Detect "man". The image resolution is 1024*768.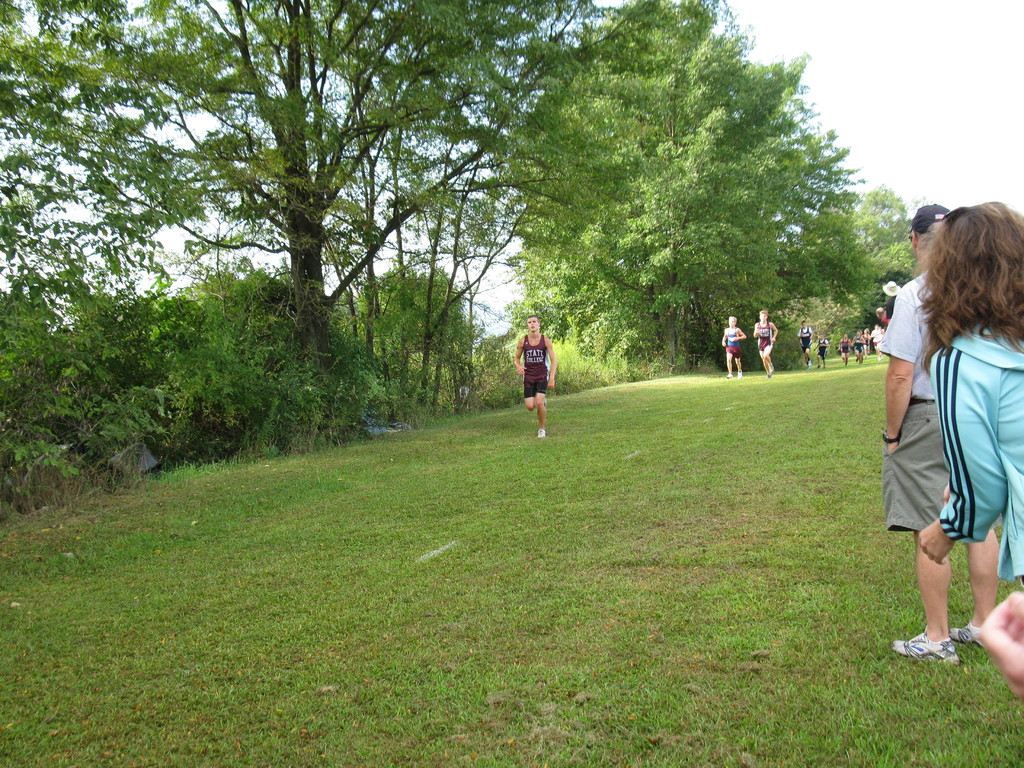
l=851, t=326, r=868, b=366.
